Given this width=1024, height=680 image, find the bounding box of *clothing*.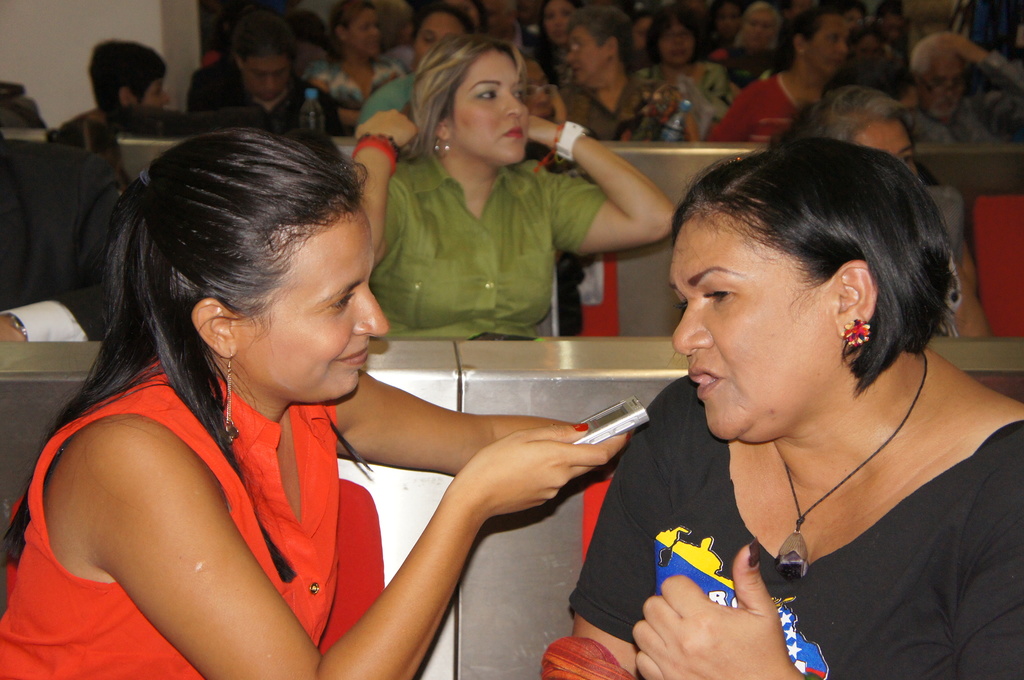
(left=77, top=104, right=192, bottom=140).
